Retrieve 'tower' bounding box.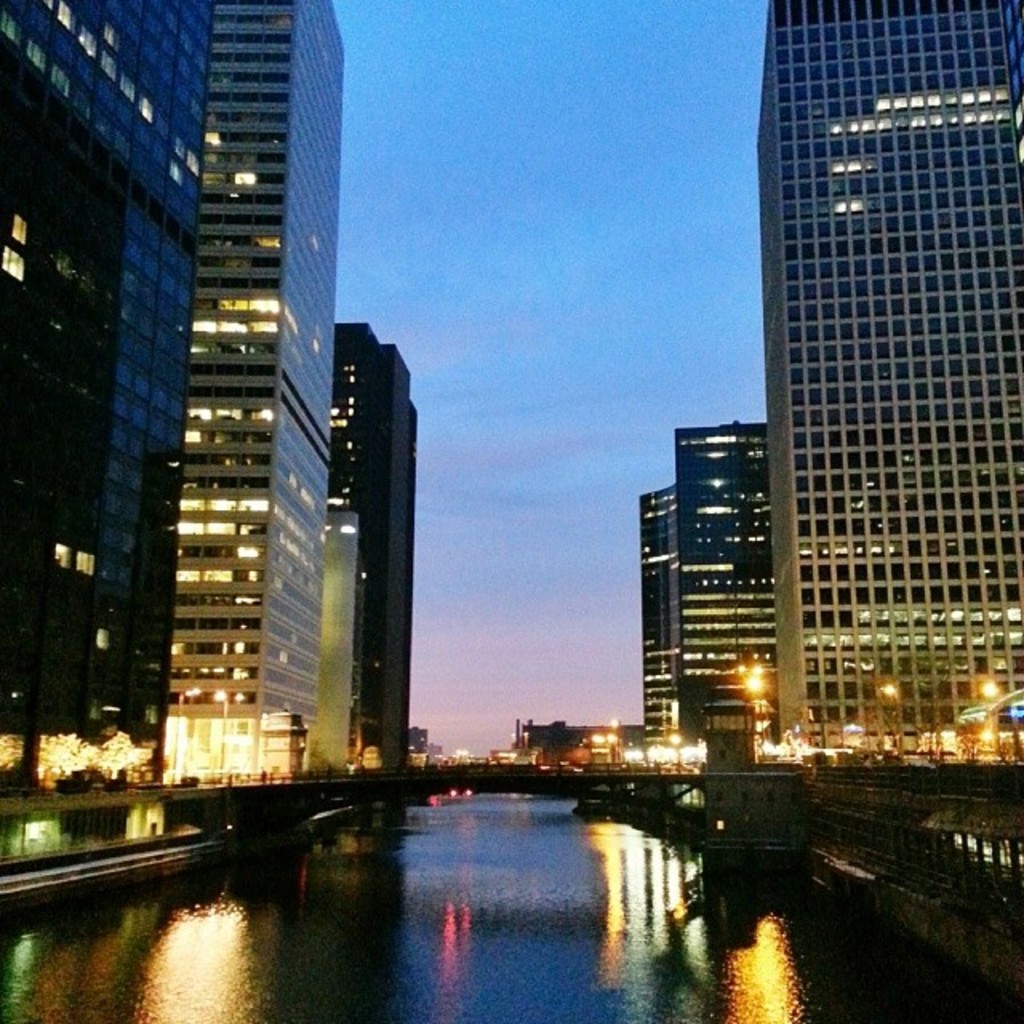
Bounding box: [left=165, top=0, right=336, bottom=776].
